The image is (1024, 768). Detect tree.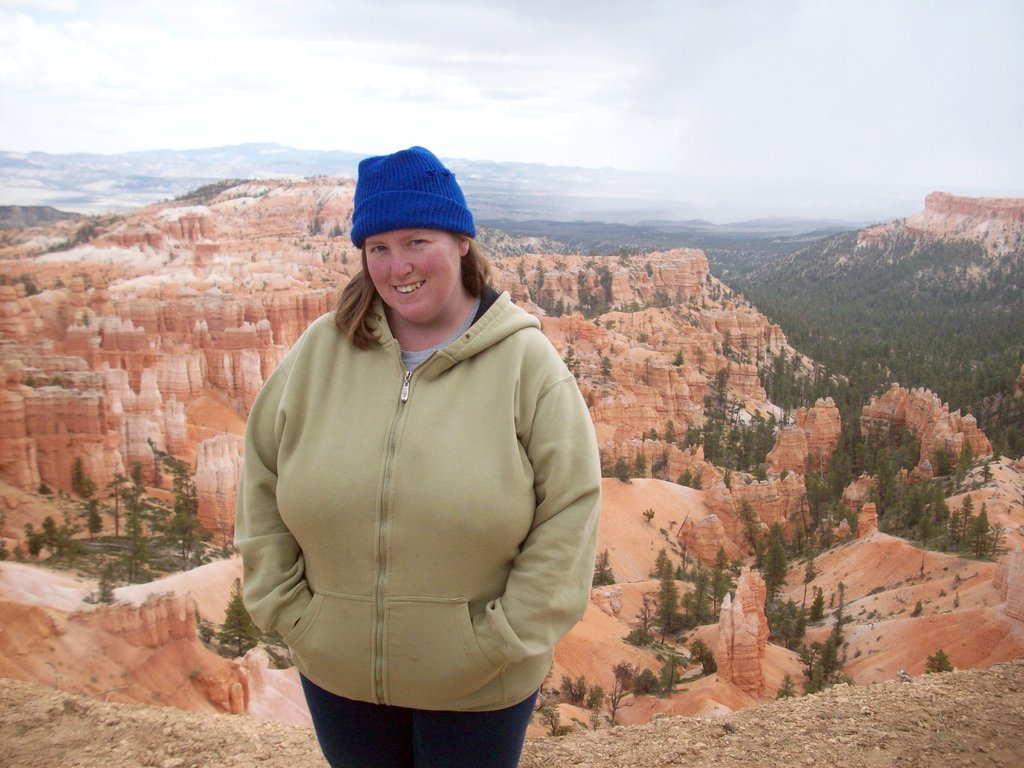
Detection: x1=562, y1=344, x2=578, y2=377.
